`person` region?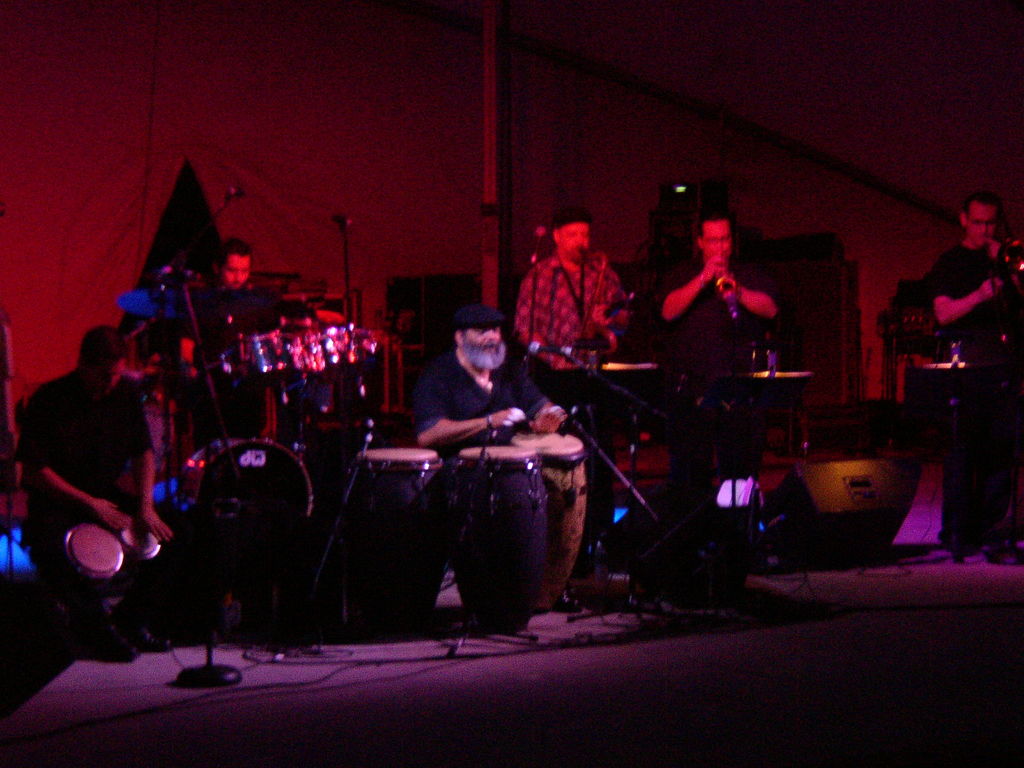
(16,327,176,604)
